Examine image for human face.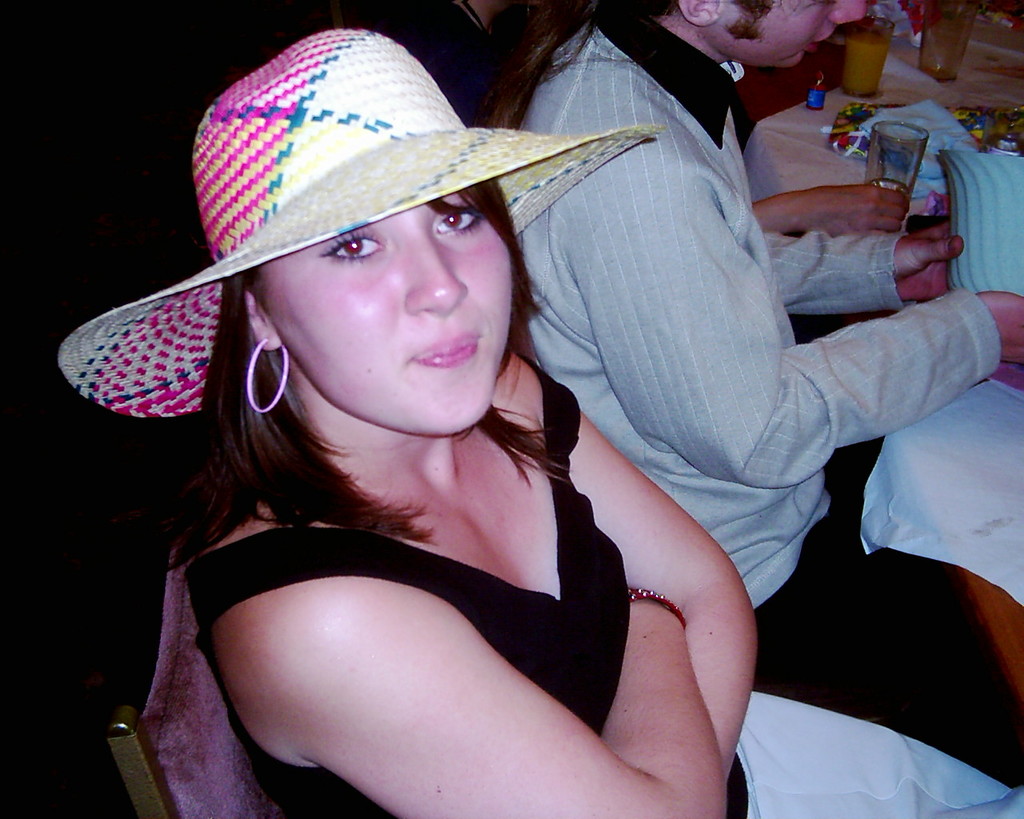
Examination result: box(270, 179, 534, 429).
